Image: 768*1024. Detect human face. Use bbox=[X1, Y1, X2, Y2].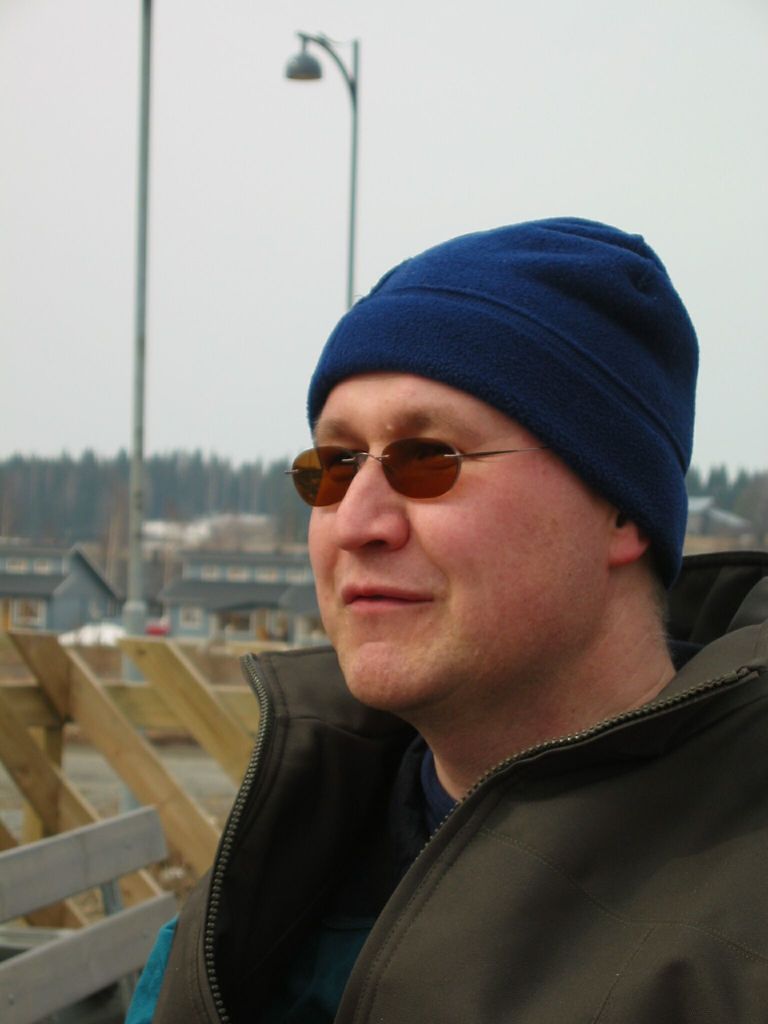
bbox=[284, 331, 662, 701].
